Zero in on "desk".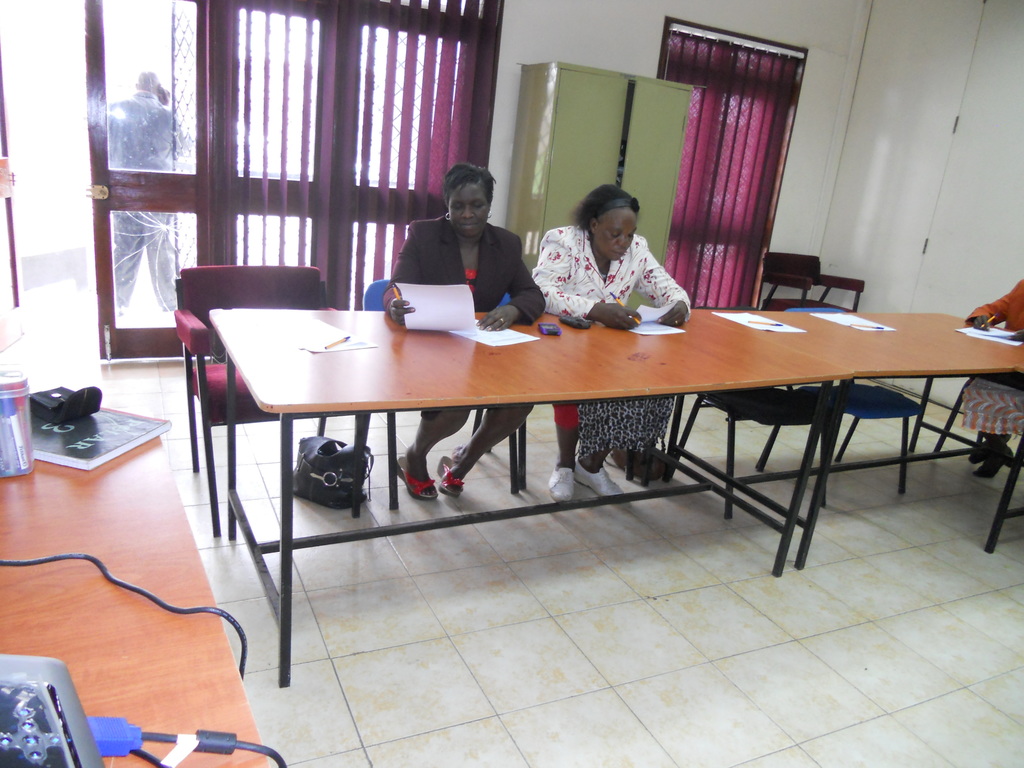
Zeroed in: [x1=0, y1=436, x2=270, y2=767].
